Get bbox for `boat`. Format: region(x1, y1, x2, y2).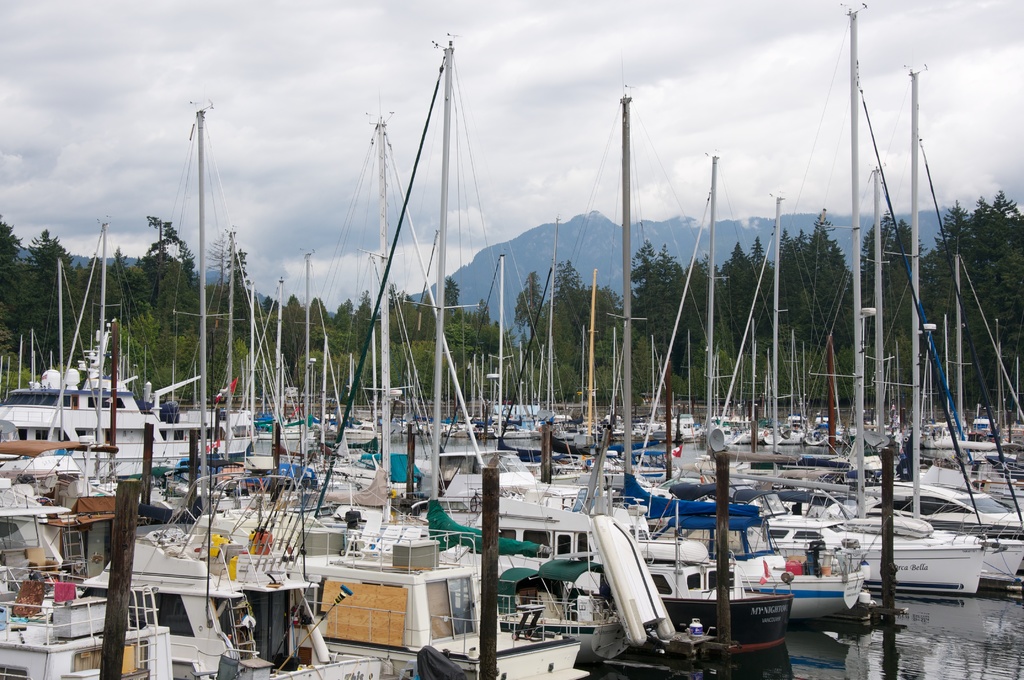
region(329, 354, 380, 445).
